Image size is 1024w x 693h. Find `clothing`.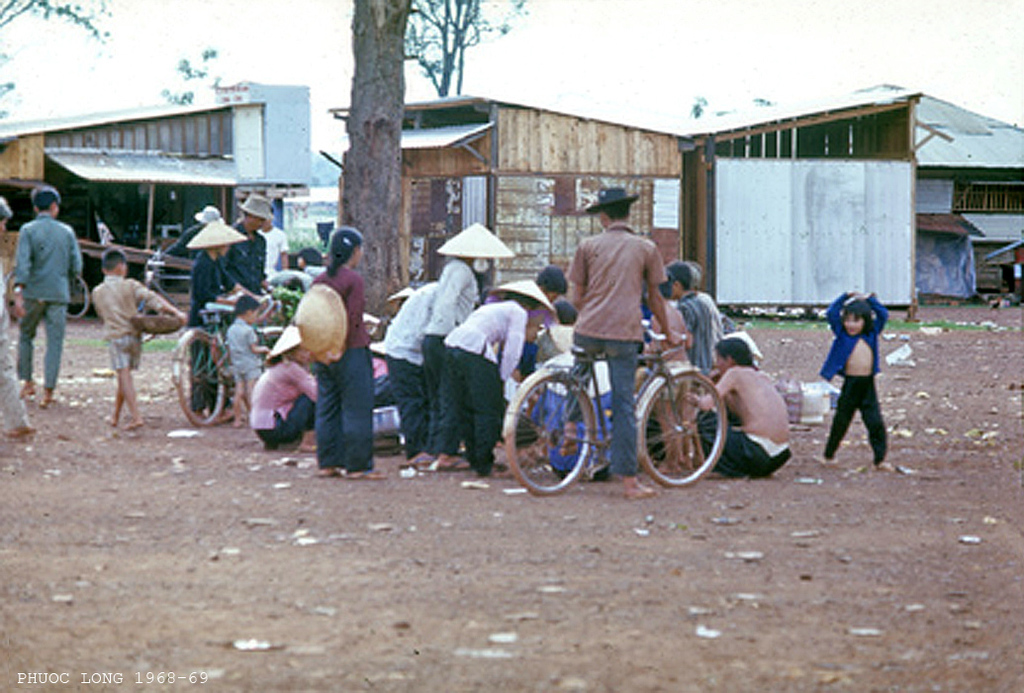
left=93, top=274, right=159, bottom=373.
